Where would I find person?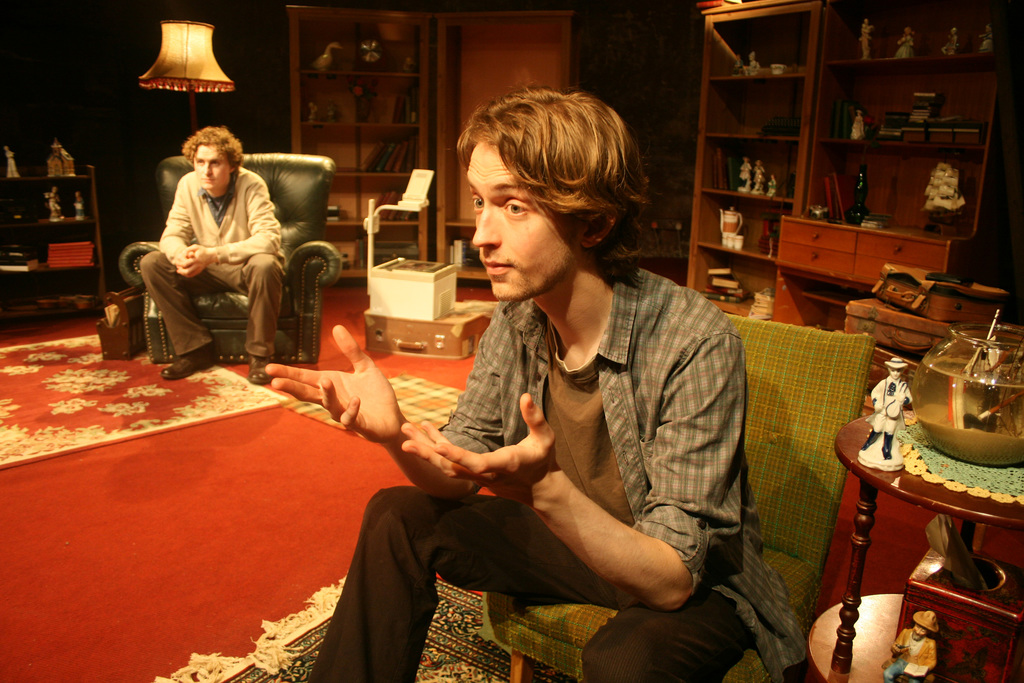
At (x1=743, y1=47, x2=764, y2=79).
